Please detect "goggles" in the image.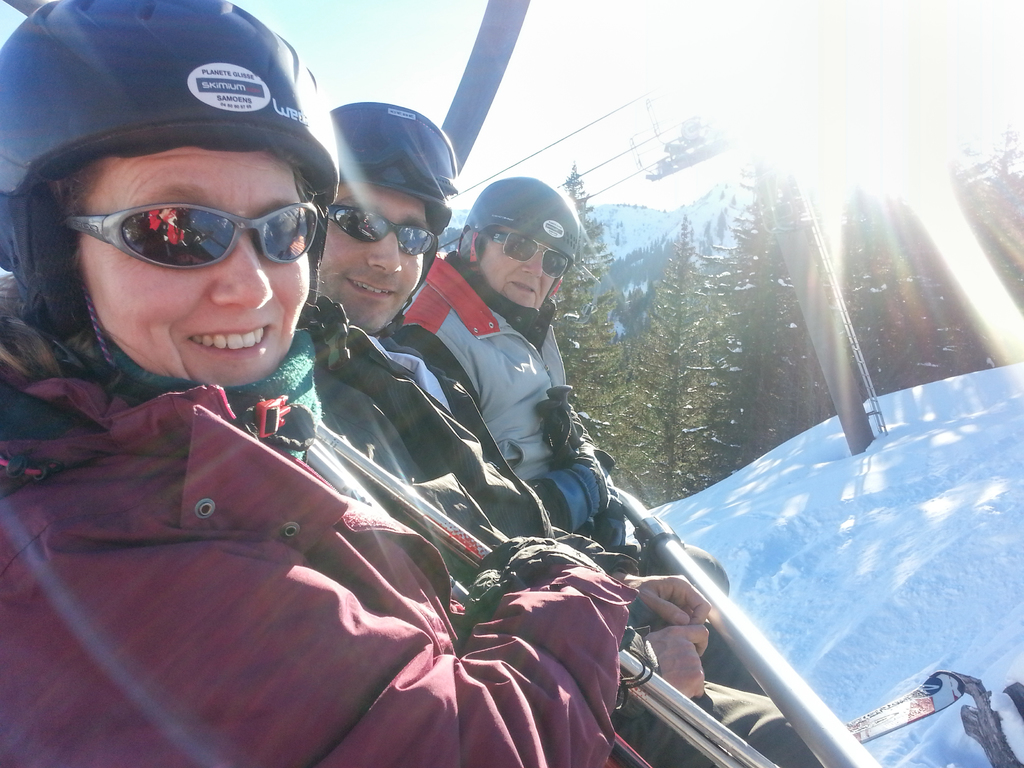
BBox(53, 173, 317, 268).
